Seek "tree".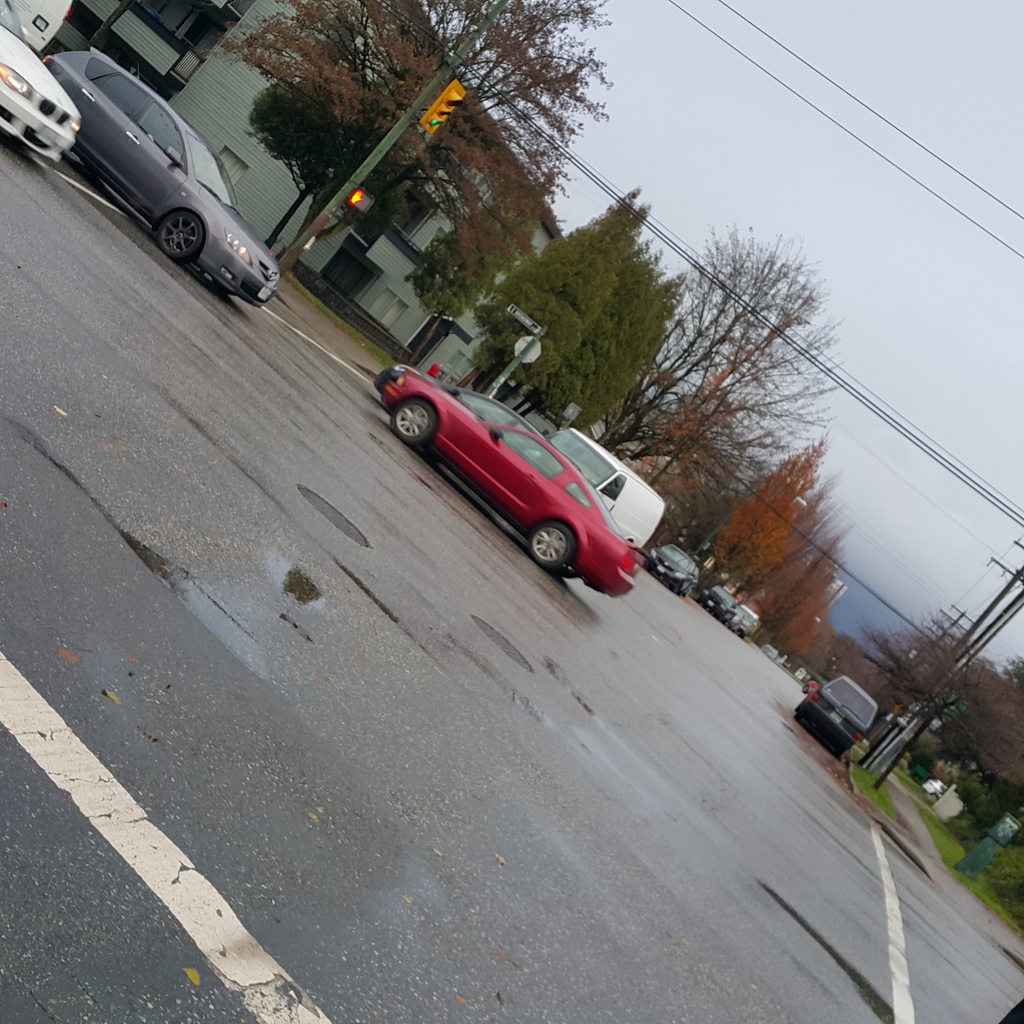
568/175/865/627.
